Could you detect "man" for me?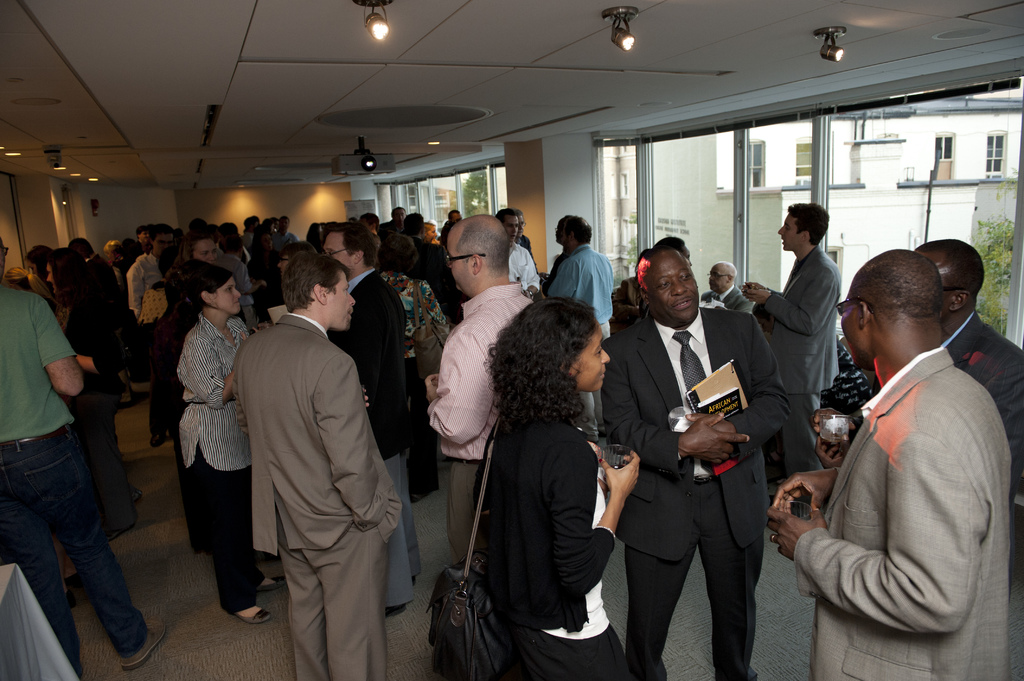
Detection result: [left=322, top=228, right=410, bottom=619].
